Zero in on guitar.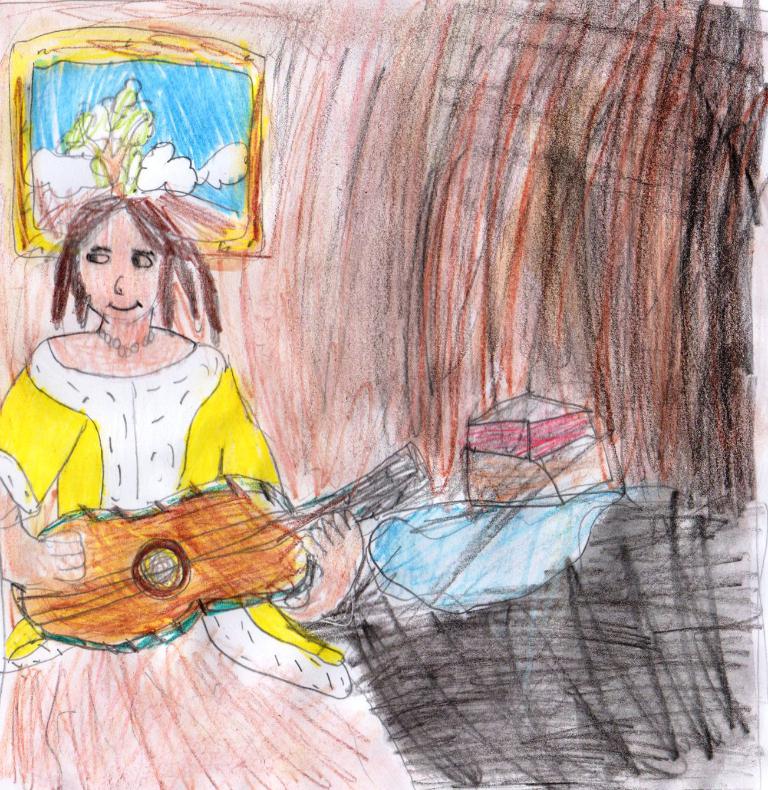
Zeroed in: 27:472:440:666.
